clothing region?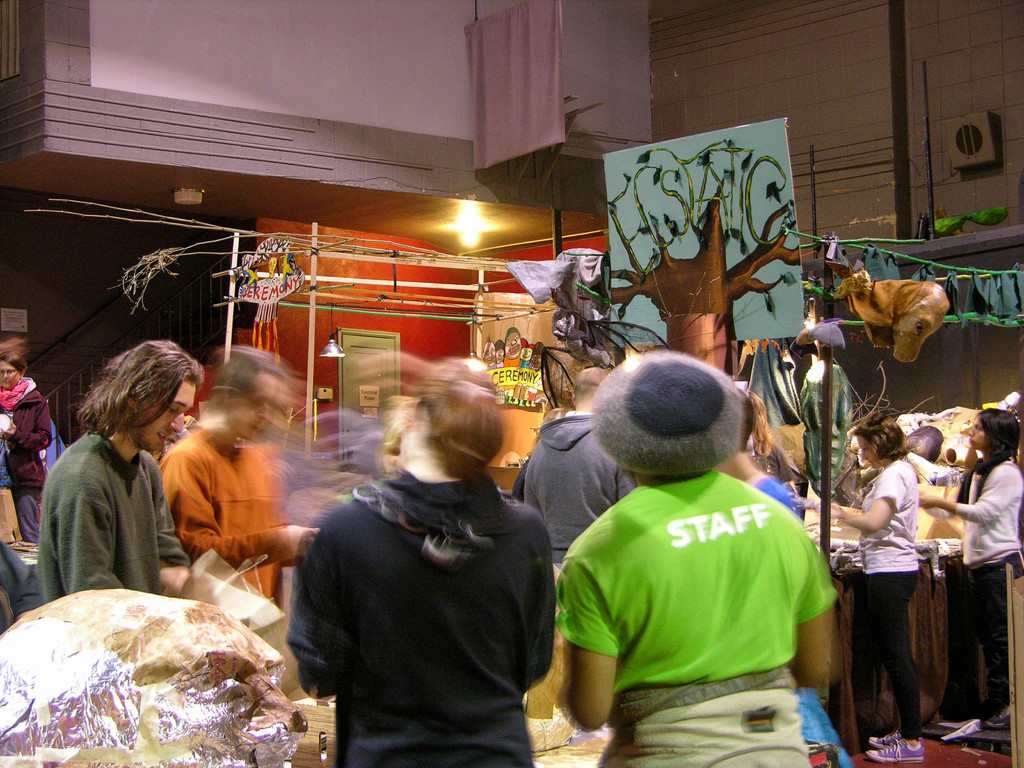
l=156, t=424, r=278, b=610
